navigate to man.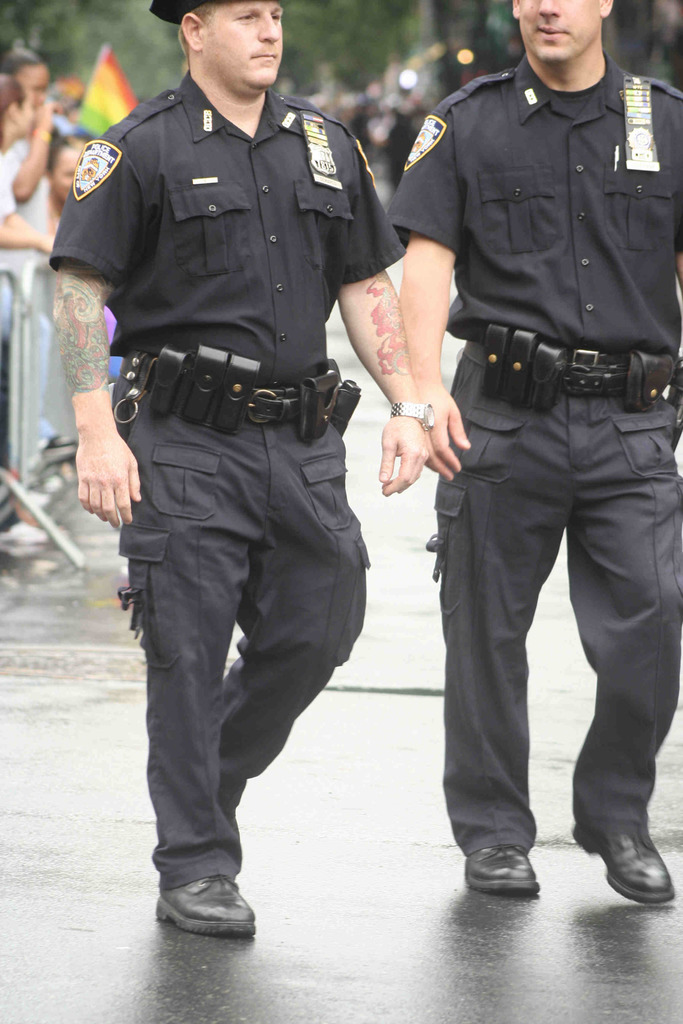
Navigation target: box(375, 0, 677, 901).
